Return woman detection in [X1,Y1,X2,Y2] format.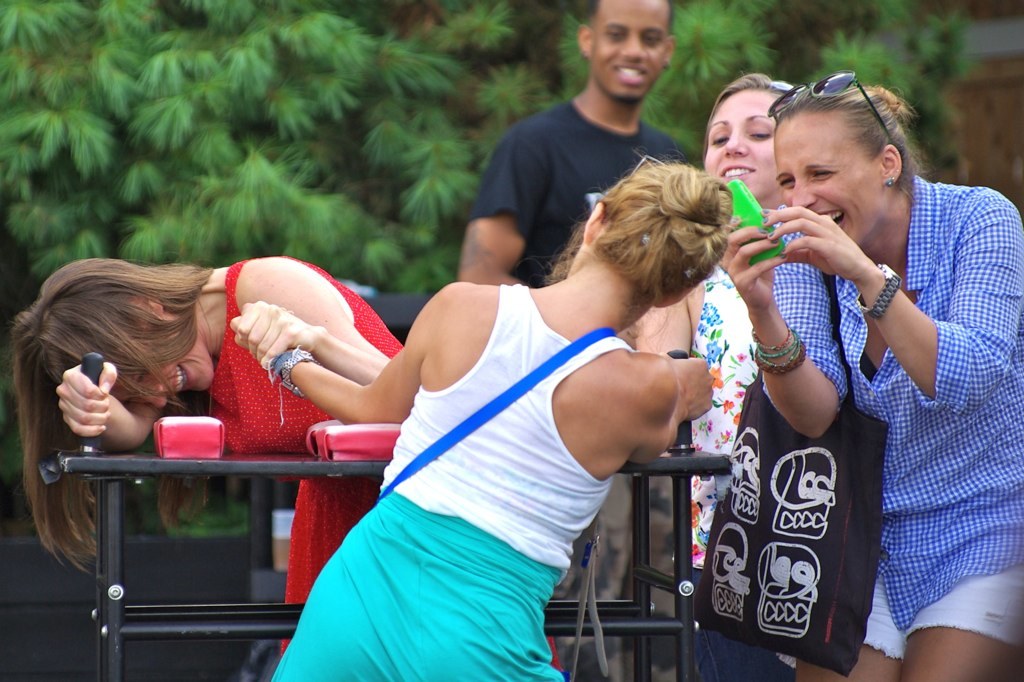
[190,193,729,681].
